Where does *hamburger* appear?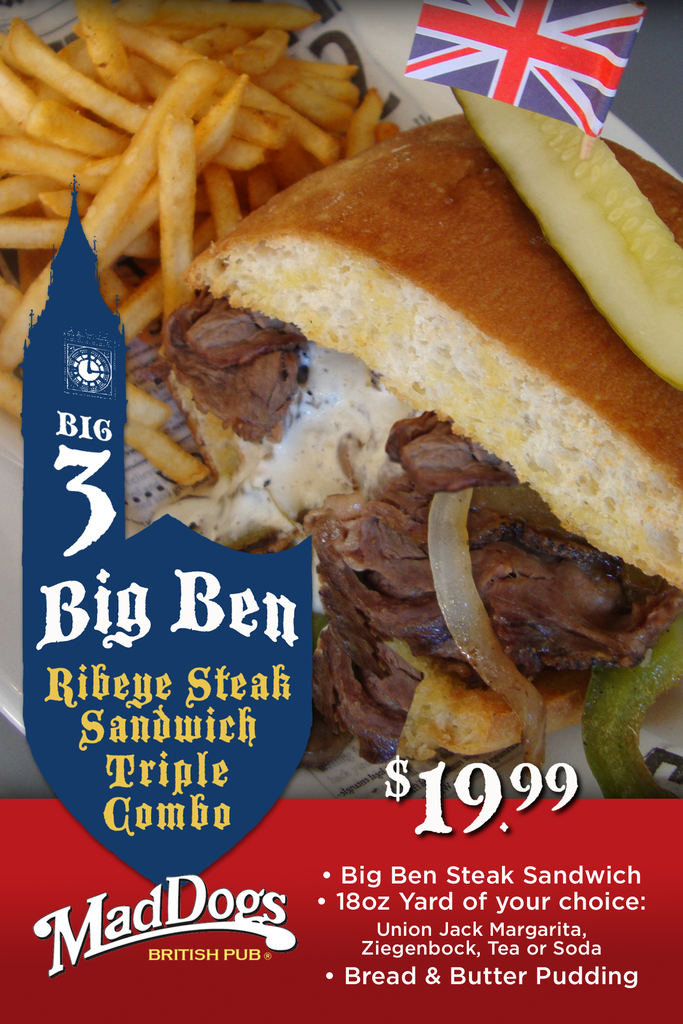
Appears at box=[160, 116, 682, 765].
